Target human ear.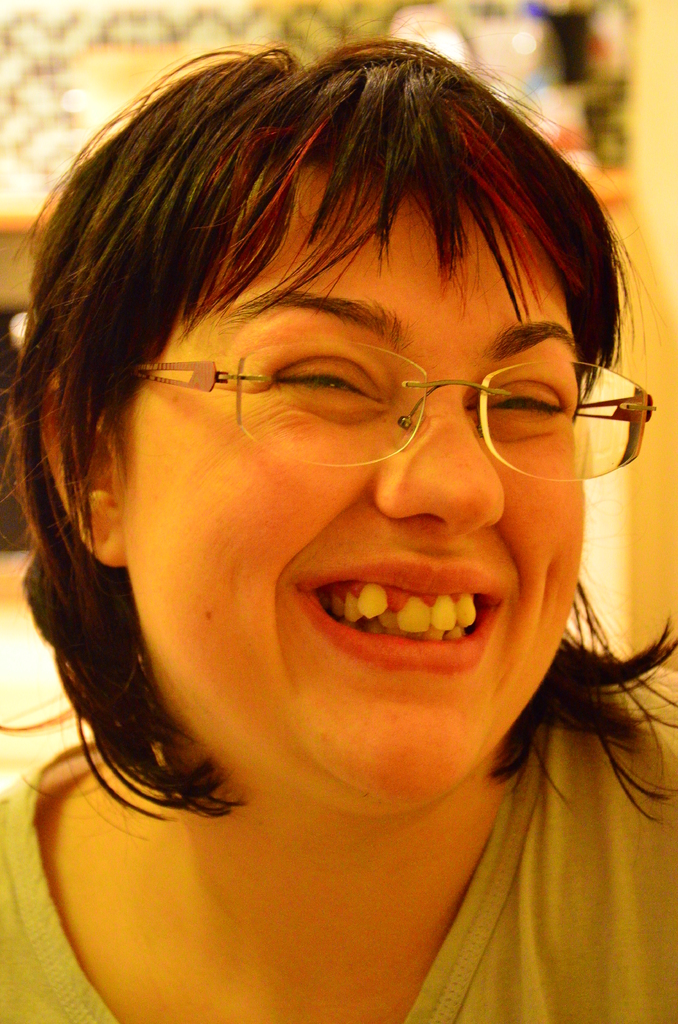
Target region: select_region(37, 372, 122, 563).
